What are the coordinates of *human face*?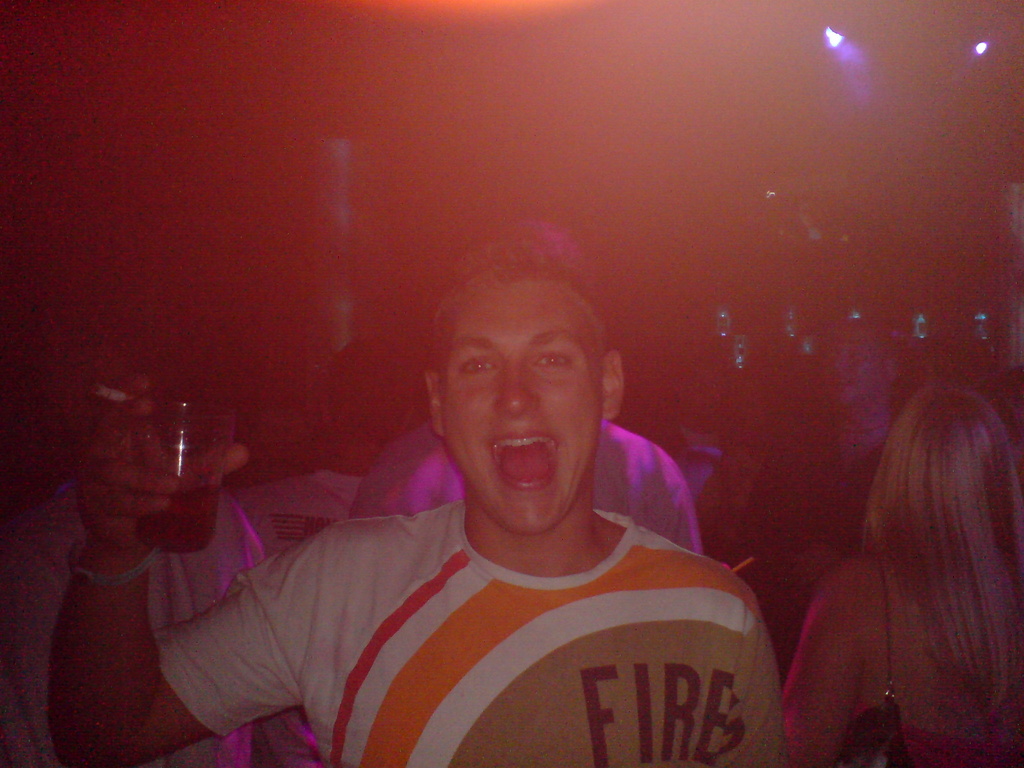
crop(449, 285, 605, 532).
